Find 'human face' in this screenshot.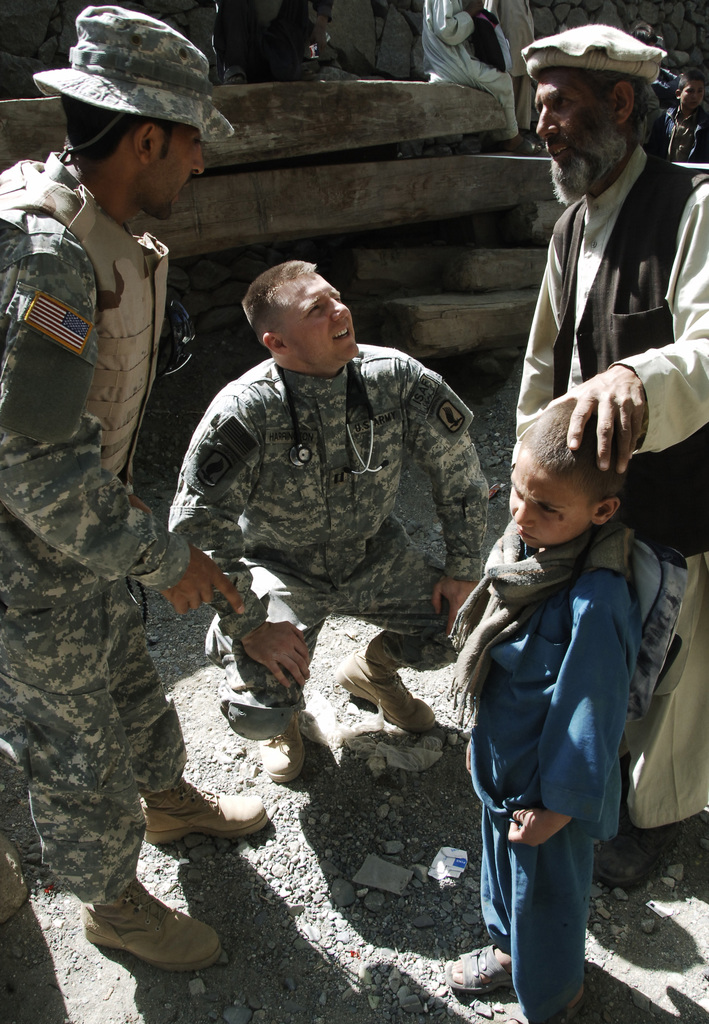
The bounding box for 'human face' is [left=506, top=452, right=593, bottom=556].
